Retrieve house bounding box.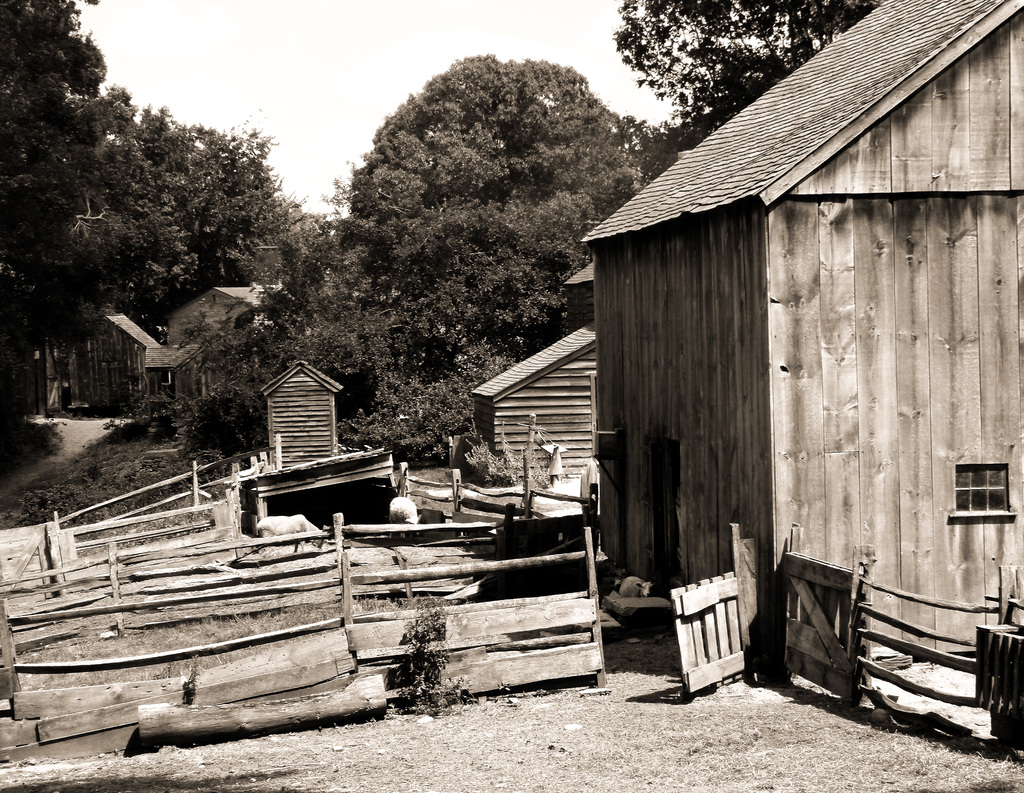
Bounding box: locate(470, 316, 597, 489).
